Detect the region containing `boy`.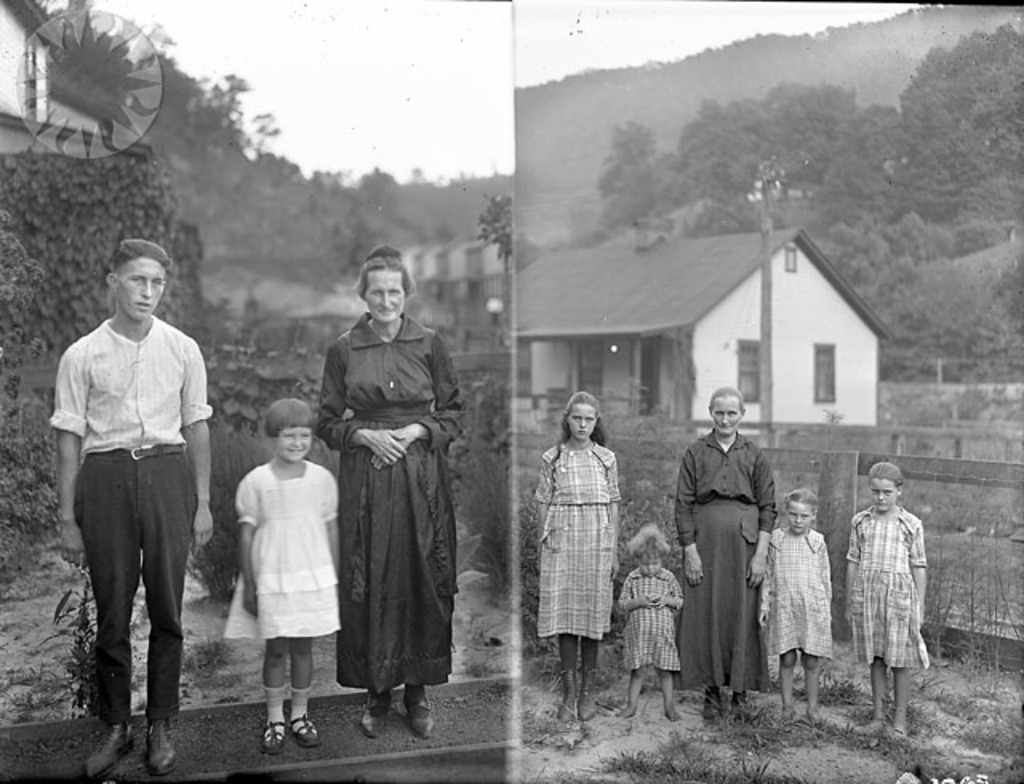
bbox=(616, 523, 691, 722).
